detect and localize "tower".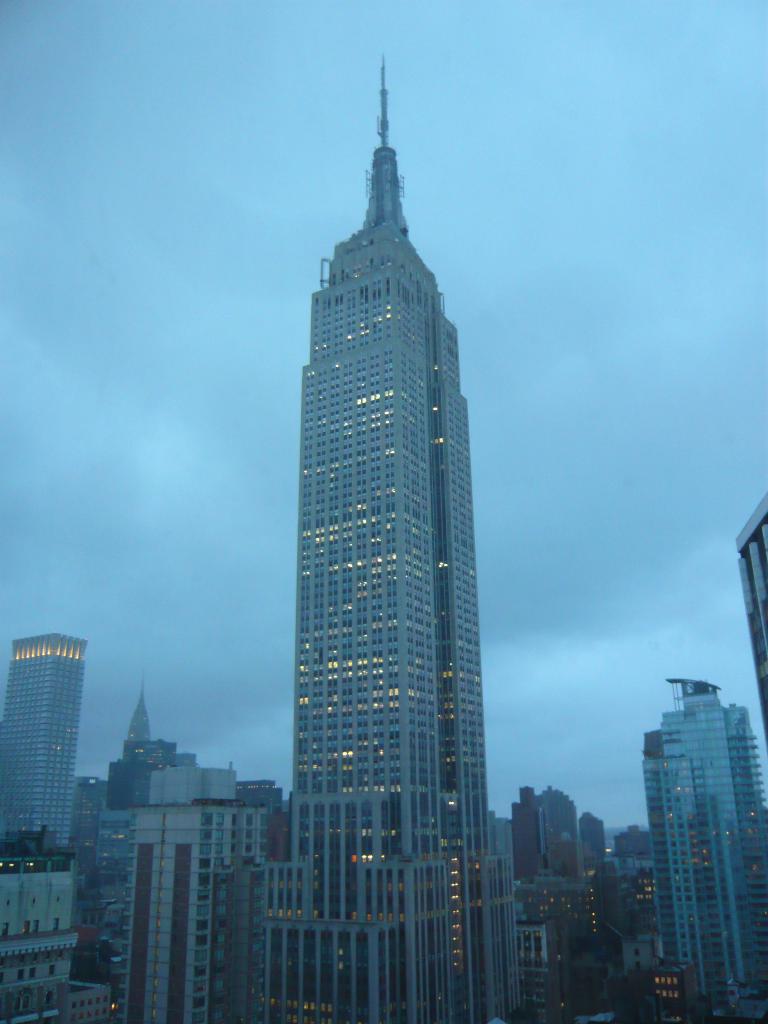
Localized at bbox(527, 785, 571, 869).
